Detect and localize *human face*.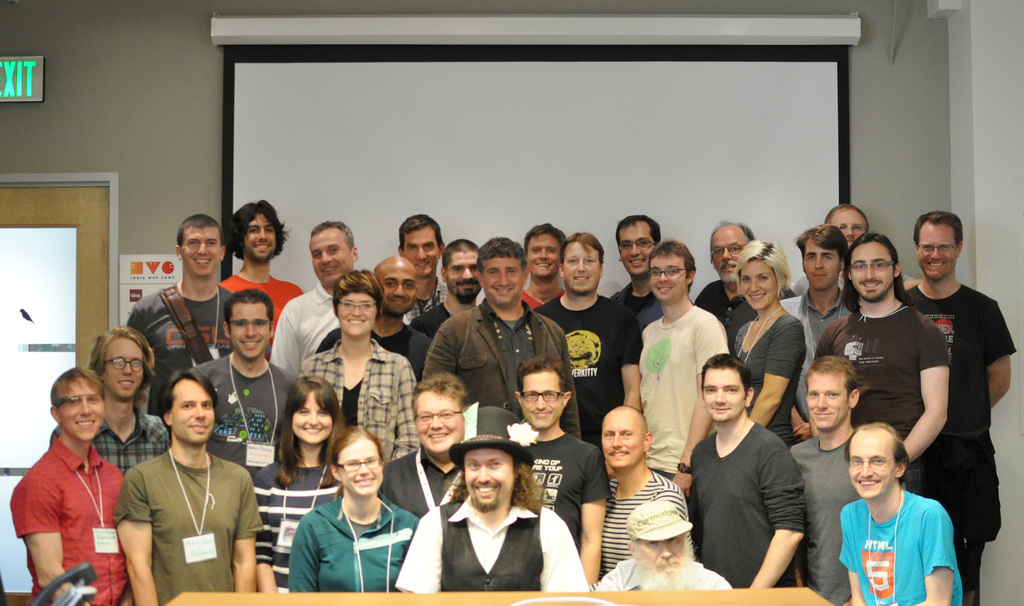
Localized at <bbox>228, 302, 271, 360</bbox>.
